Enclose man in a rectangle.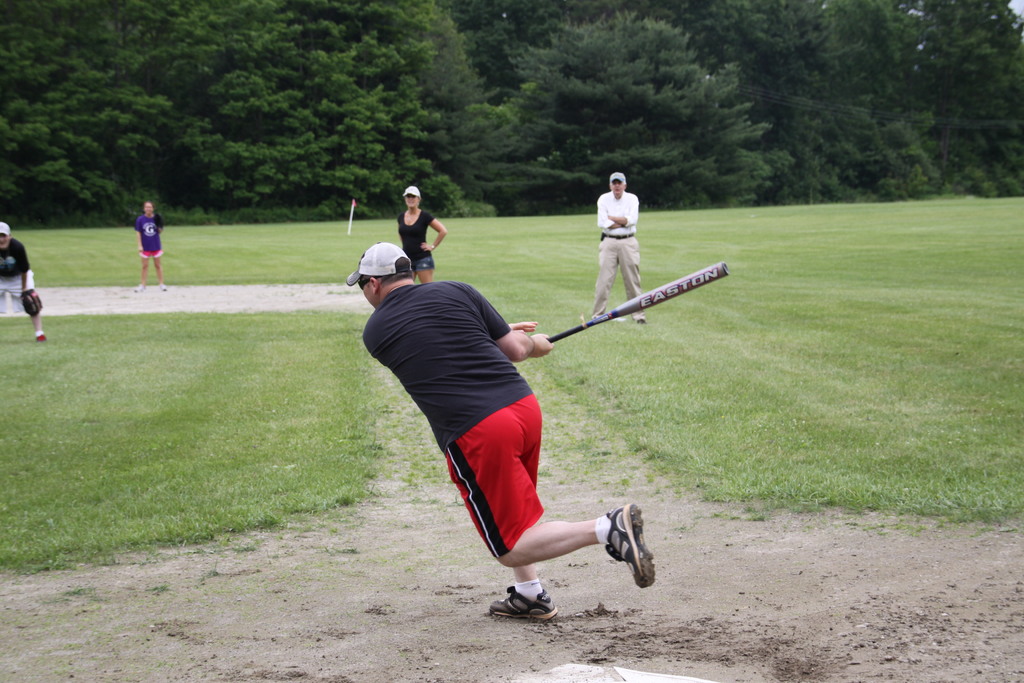
0:223:48:342.
